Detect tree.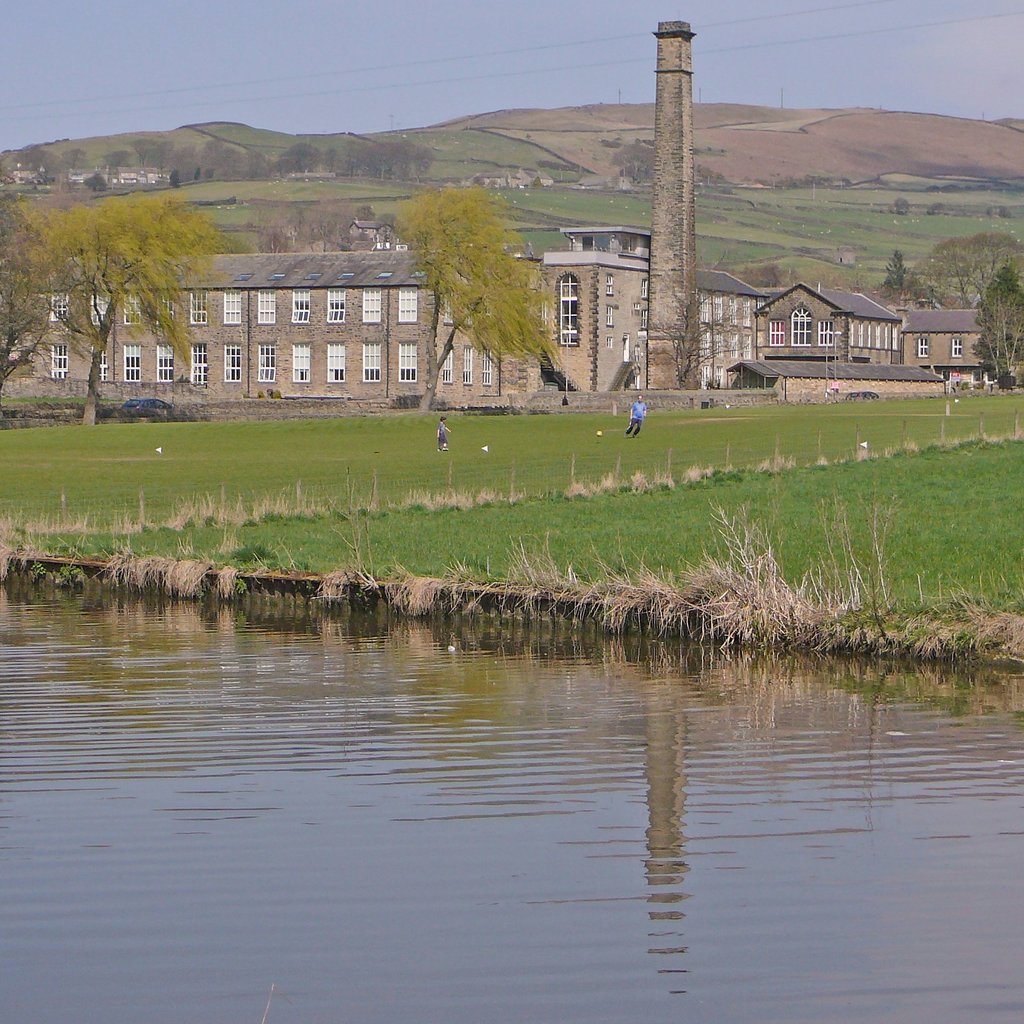
Detected at (388, 180, 561, 420).
